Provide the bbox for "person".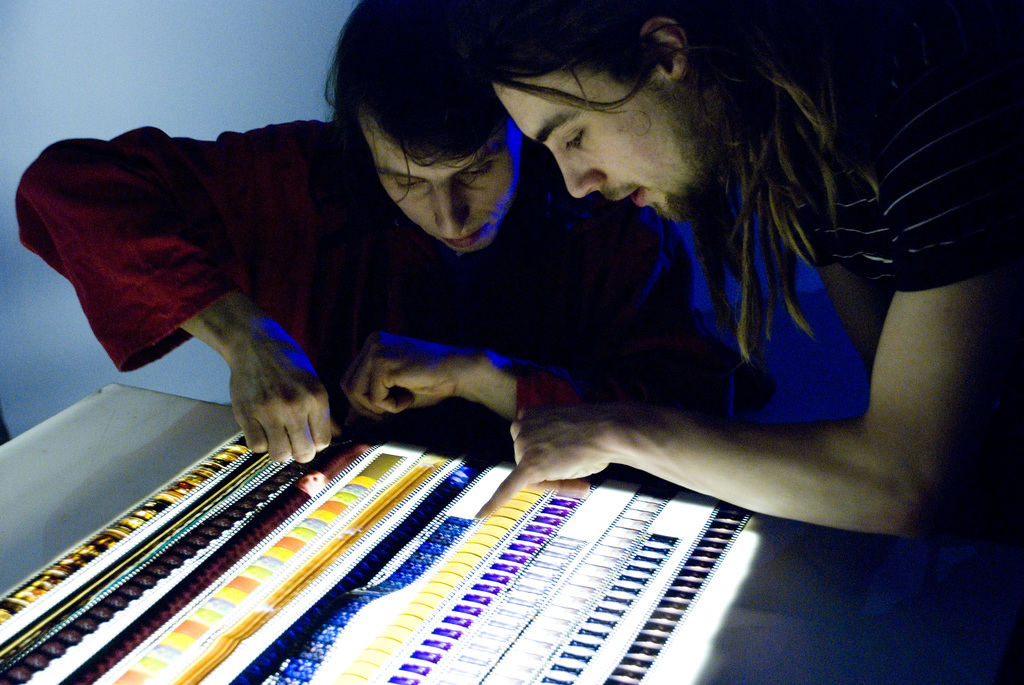
bbox=[478, 0, 1023, 540].
